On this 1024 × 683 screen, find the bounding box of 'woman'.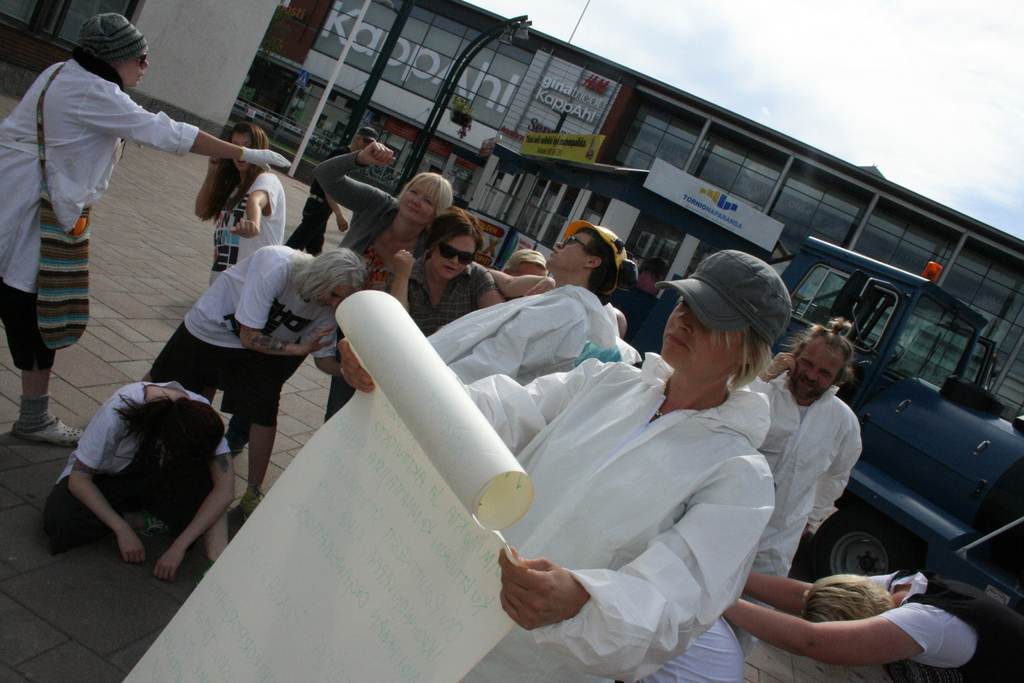
Bounding box: <region>0, 9, 292, 456</region>.
